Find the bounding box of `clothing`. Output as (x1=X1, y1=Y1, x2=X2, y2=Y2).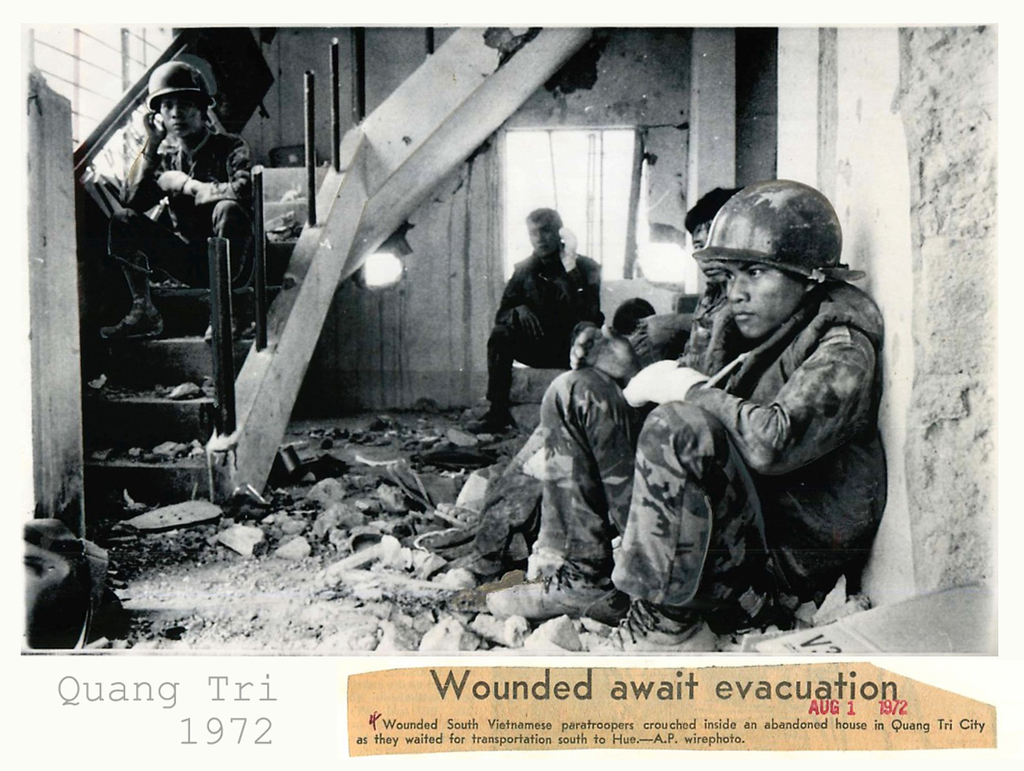
(x1=470, y1=248, x2=616, y2=433).
